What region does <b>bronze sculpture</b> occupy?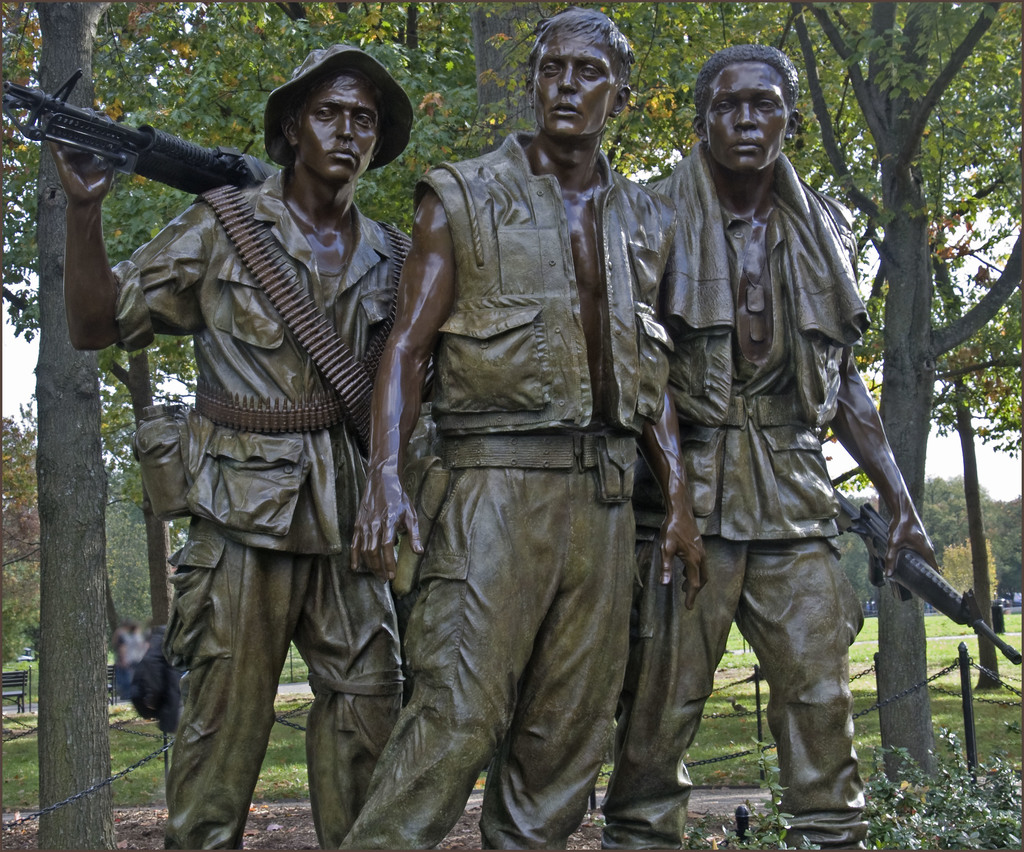
left=644, top=43, right=1018, bottom=849.
